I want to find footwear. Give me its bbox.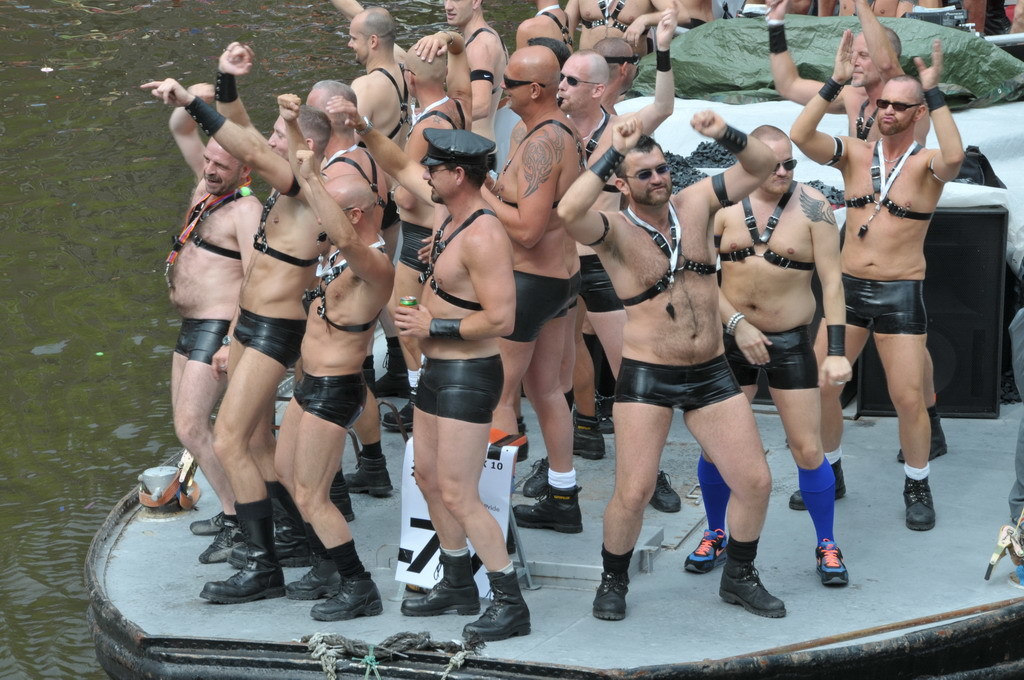
pyautogui.locateOnScreen(897, 405, 950, 463).
